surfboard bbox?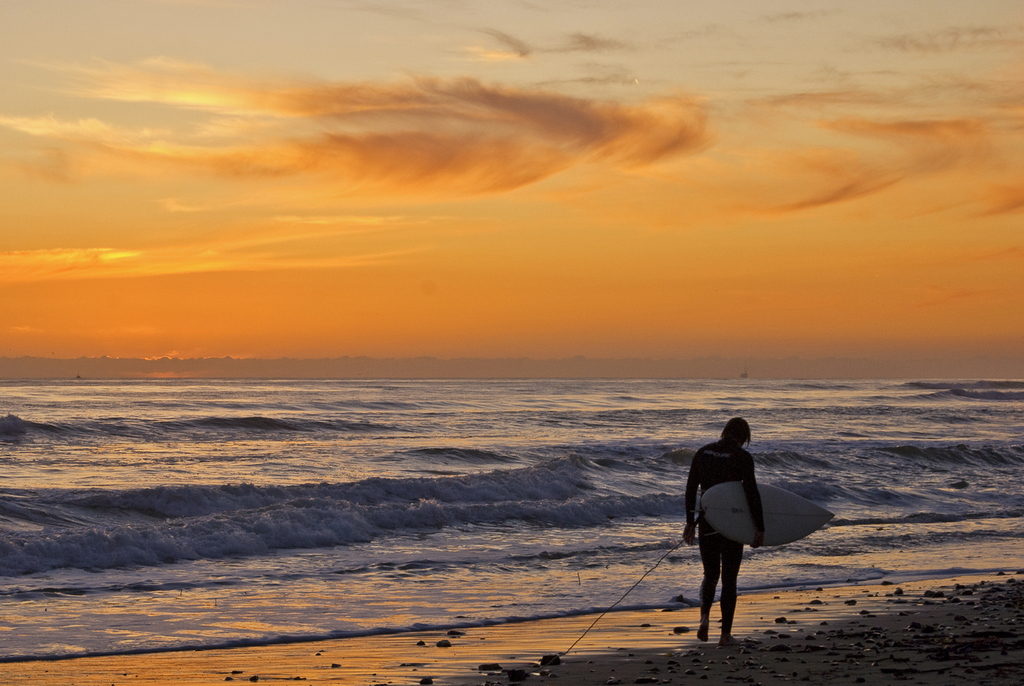
detection(698, 474, 839, 546)
